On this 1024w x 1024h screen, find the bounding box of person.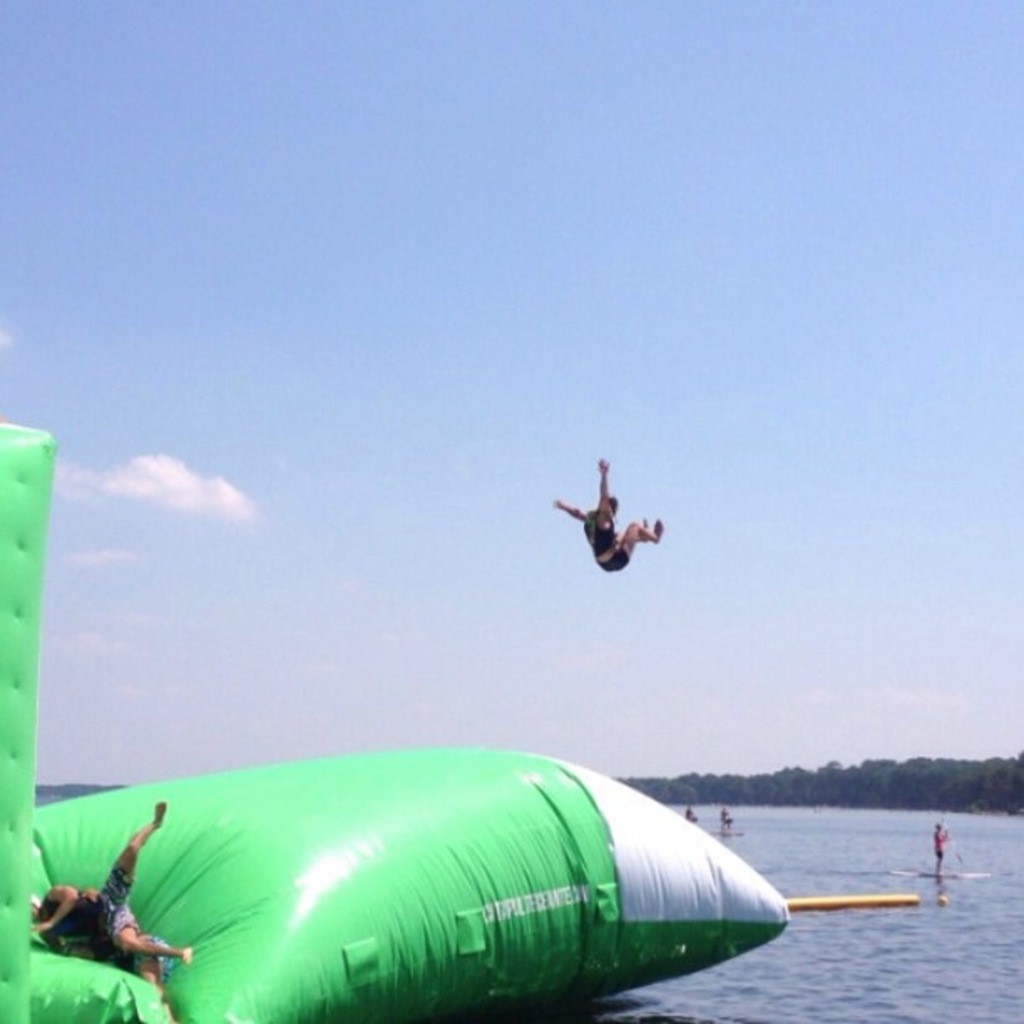
Bounding box: detection(549, 460, 666, 576).
